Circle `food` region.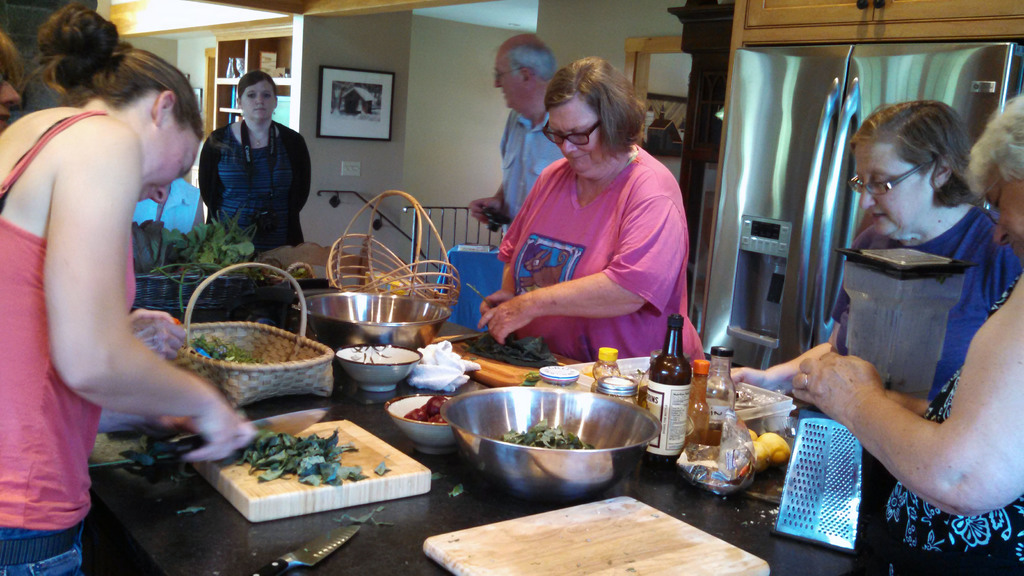
Region: [152, 220, 258, 277].
